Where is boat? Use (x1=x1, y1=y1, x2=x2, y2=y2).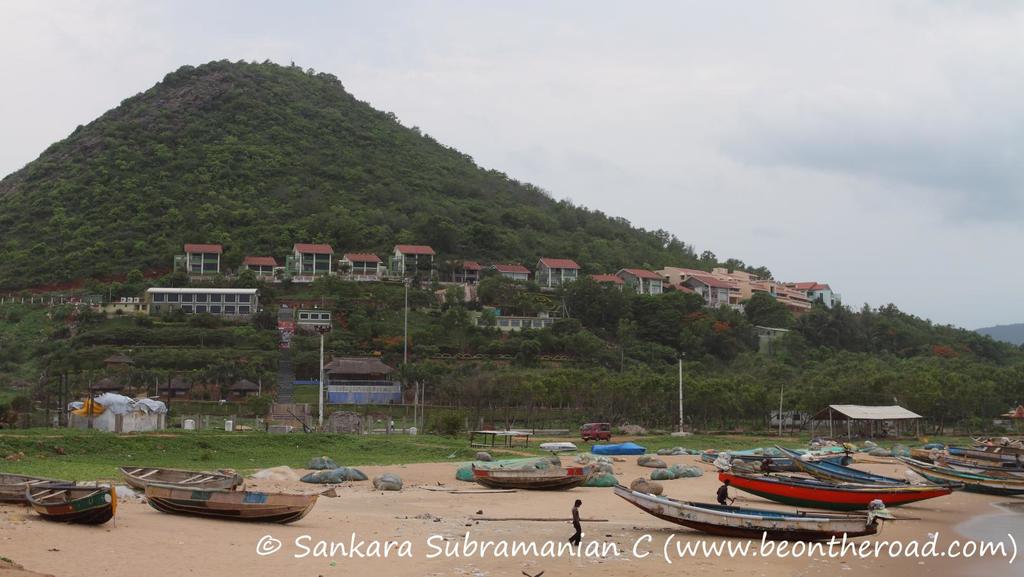
(x1=474, y1=463, x2=591, y2=492).
